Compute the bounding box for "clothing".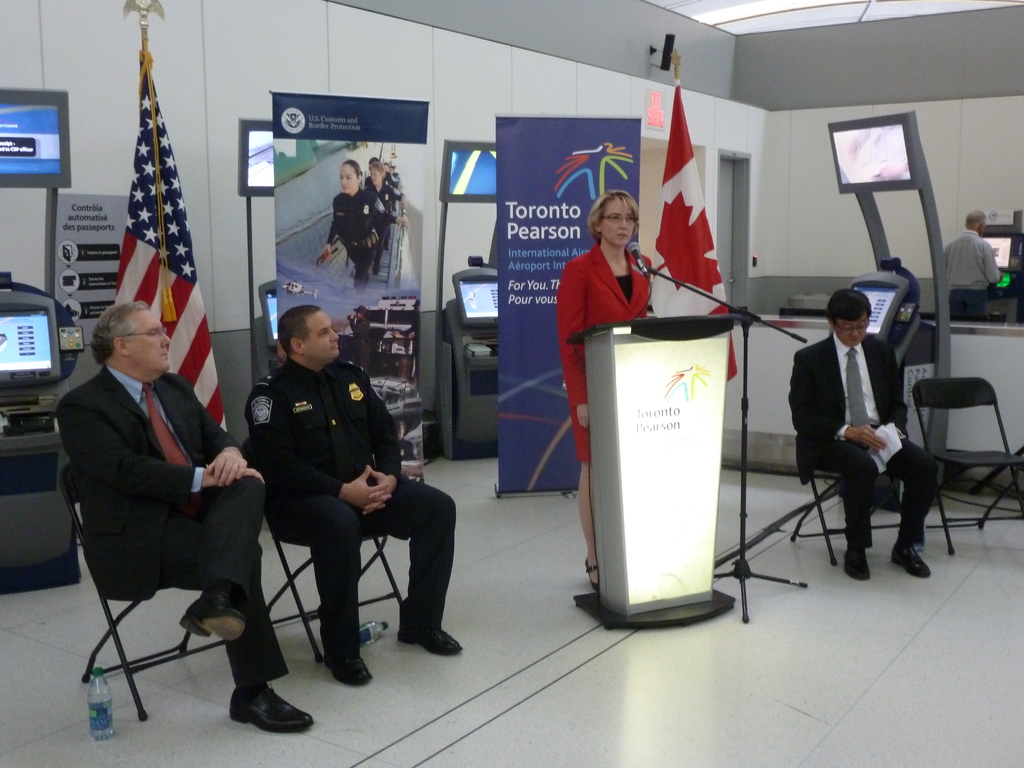
x1=365 y1=175 x2=397 y2=244.
